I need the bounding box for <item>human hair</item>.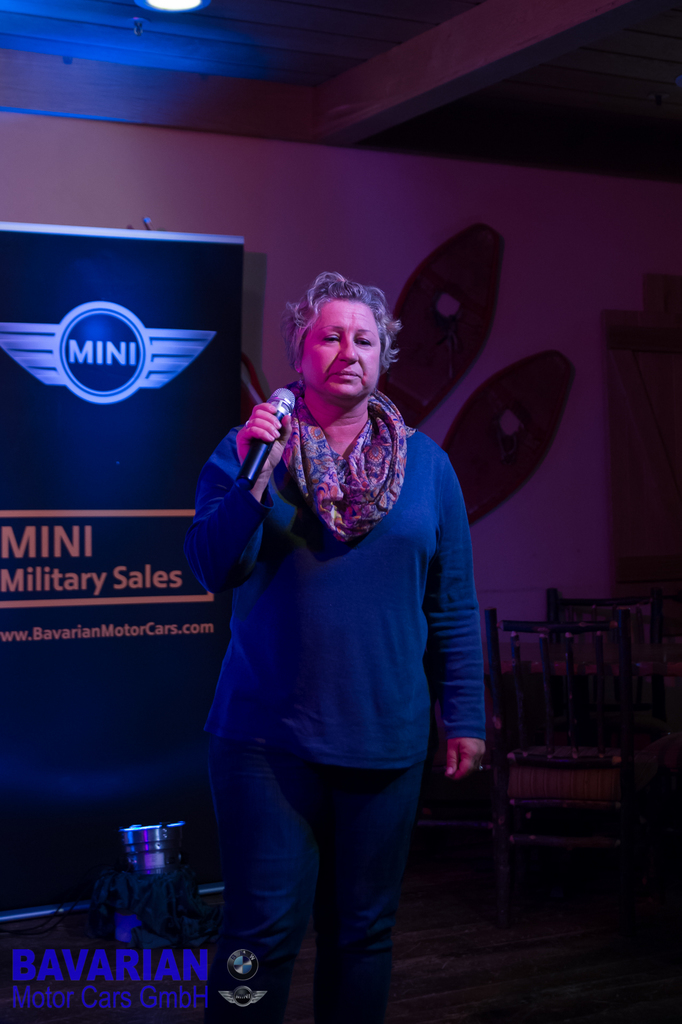
Here it is: (left=285, top=271, right=388, bottom=380).
